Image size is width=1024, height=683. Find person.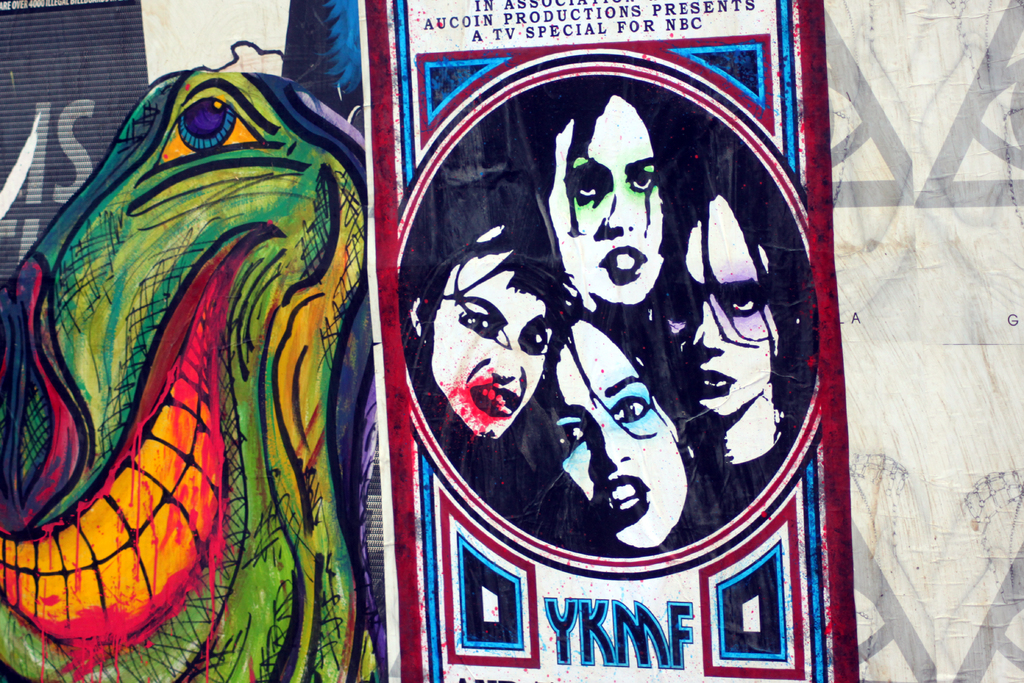
box=[516, 304, 720, 571].
